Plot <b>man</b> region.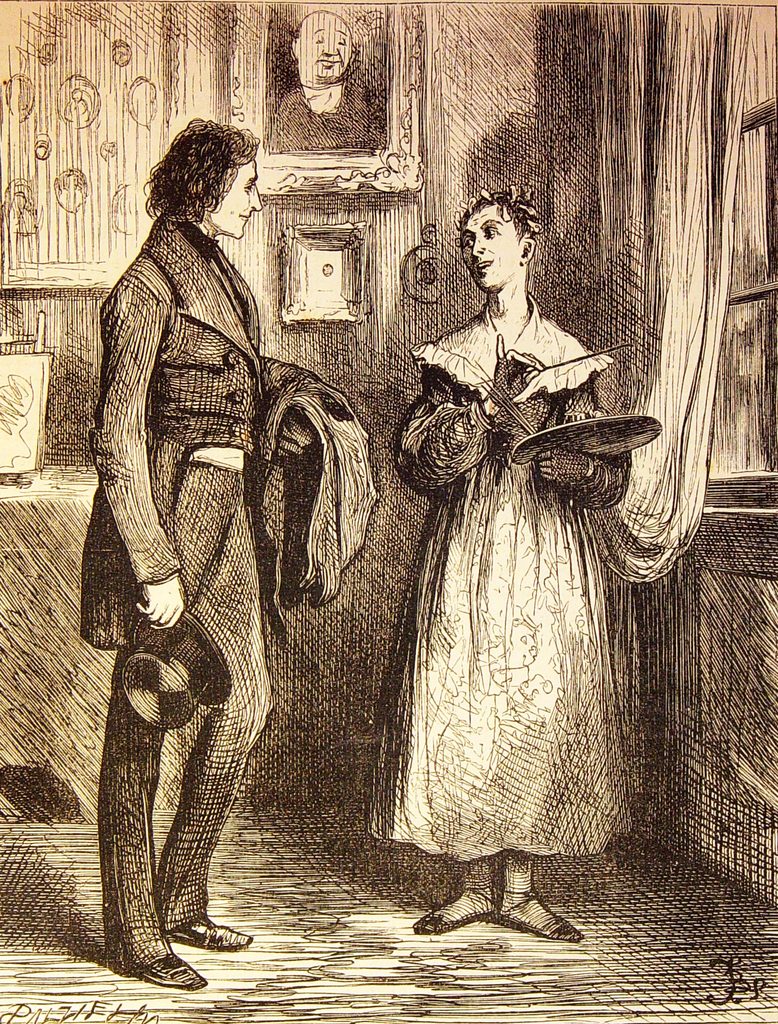
Plotted at [70,109,327,991].
